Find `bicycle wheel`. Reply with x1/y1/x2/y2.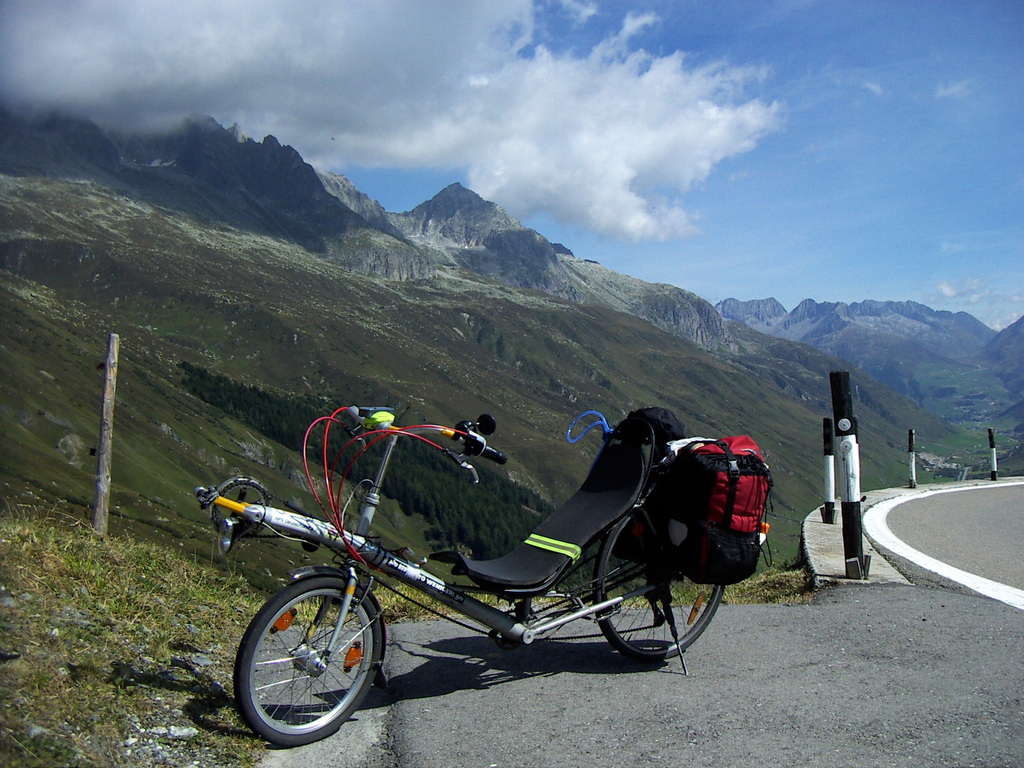
595/511/724/662.
